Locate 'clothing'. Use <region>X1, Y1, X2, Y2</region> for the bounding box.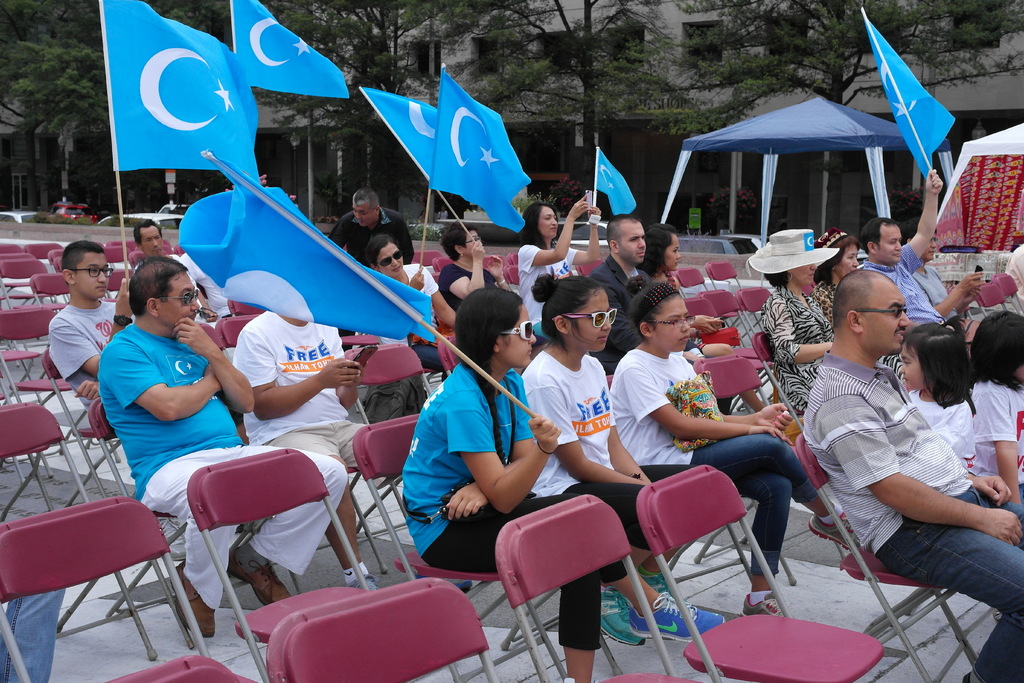
<region>47, 304, 133, 415</region>.
